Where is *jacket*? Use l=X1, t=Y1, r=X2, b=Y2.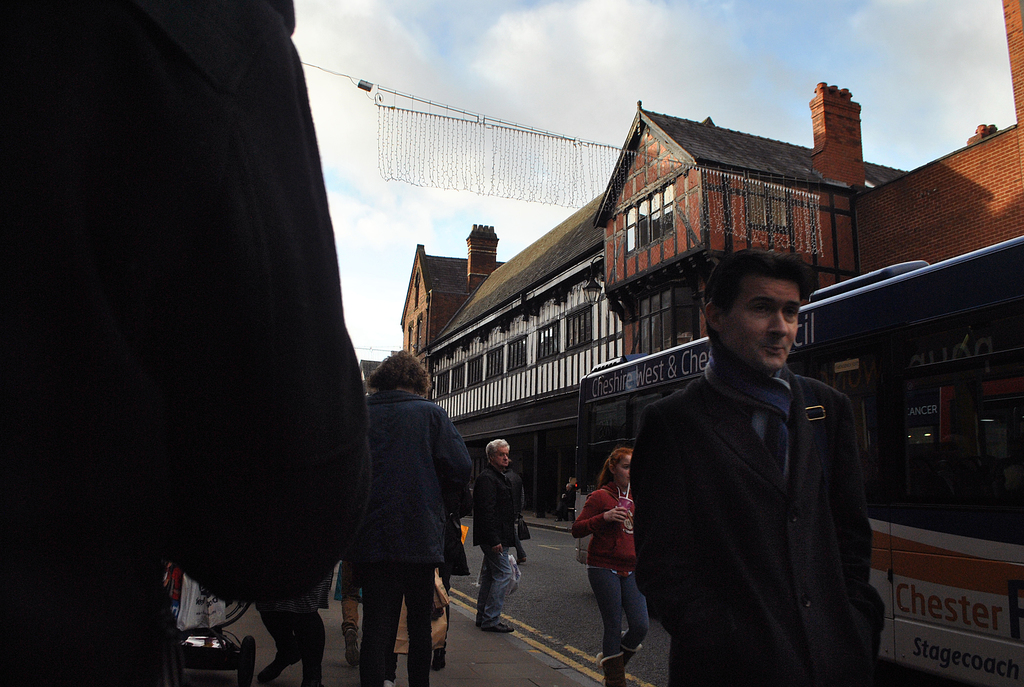
l=344, t=388, r=474, b=566.
